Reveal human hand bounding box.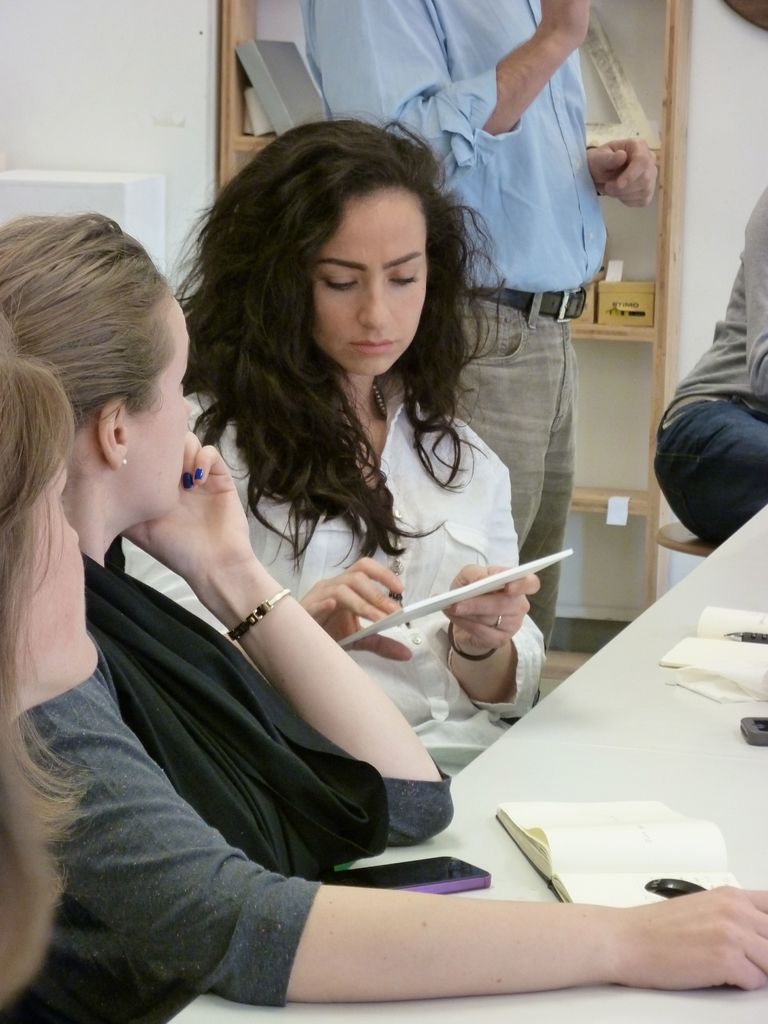
Revealed: [x1=543, y1=0, x2=592, y2=42].
